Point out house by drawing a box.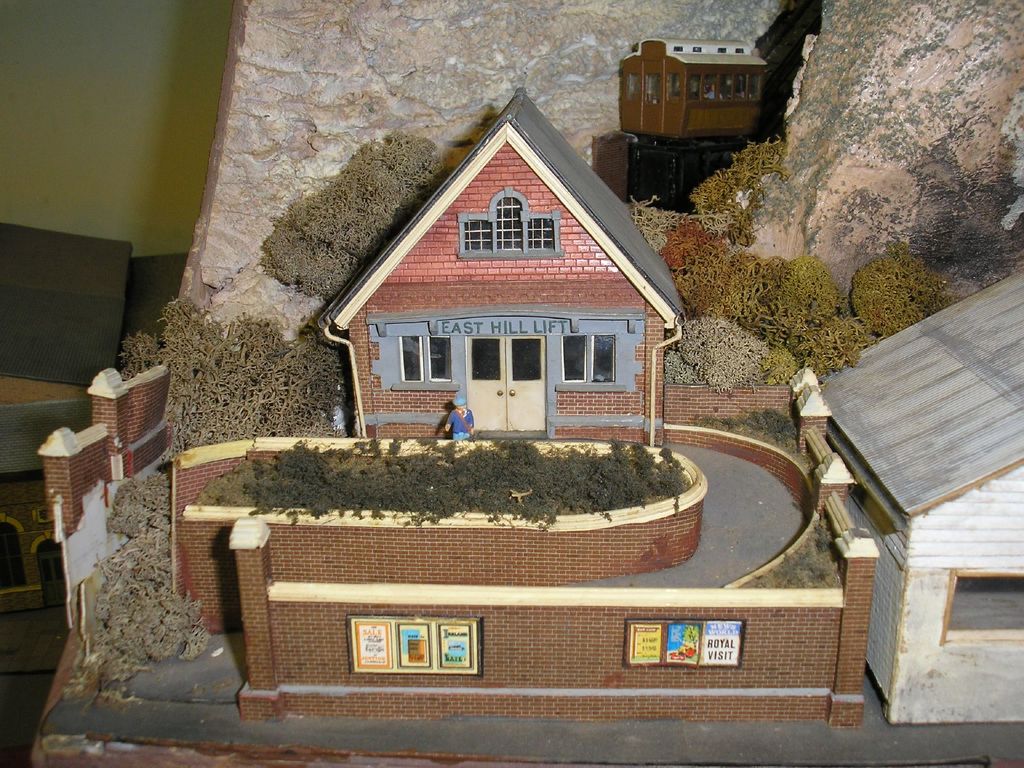
Rect(814, 257, 1023, 729).
